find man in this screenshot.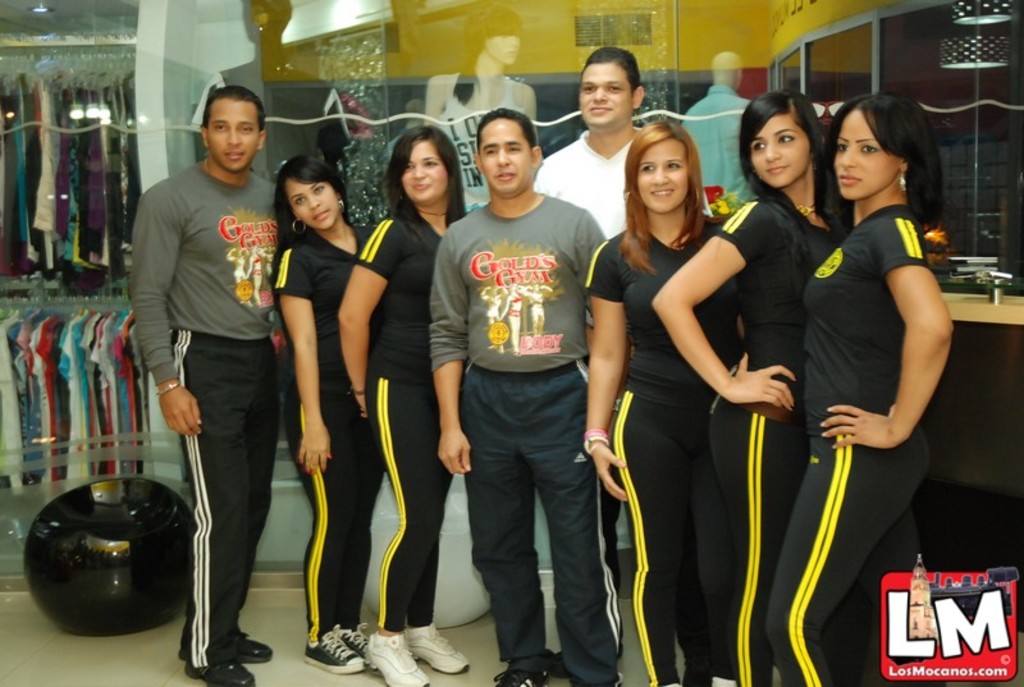
The bounding box for man is select_region(413, 111, 618, 667).
